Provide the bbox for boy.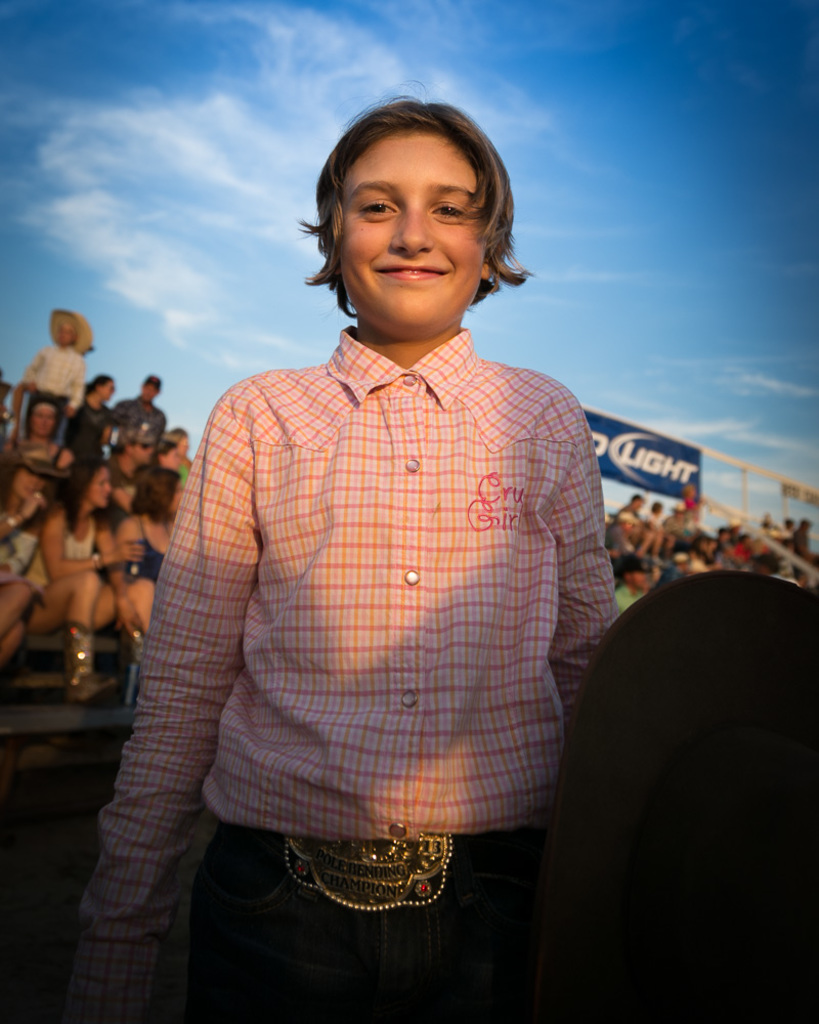
{"left": 73, "top": 73, "right": 592, "bottom": 999}.
